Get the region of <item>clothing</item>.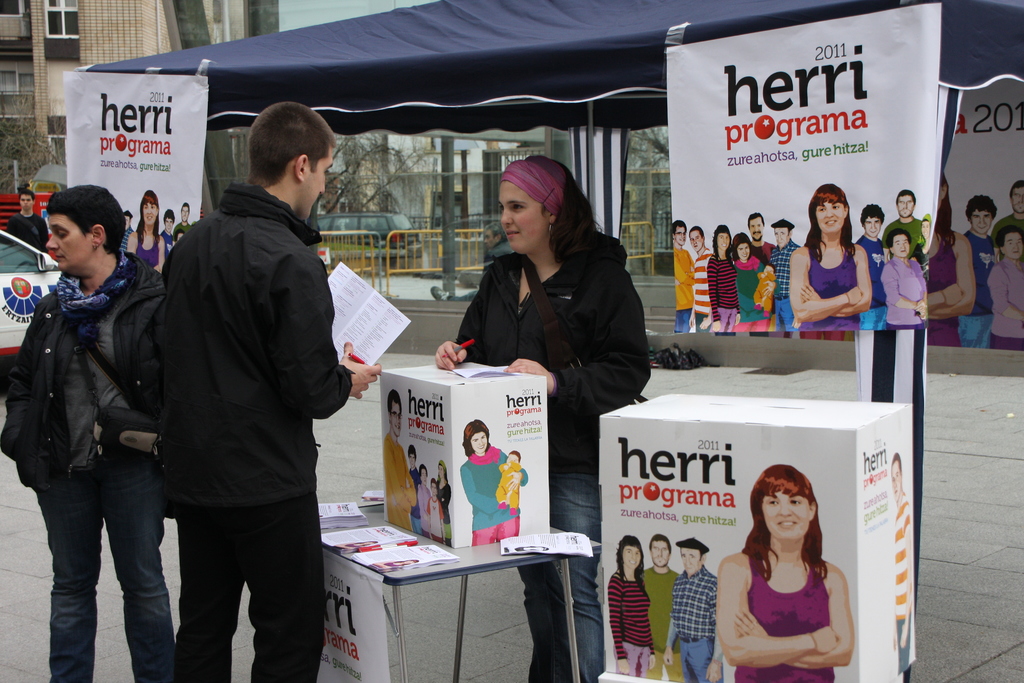
l=605, t=568, r=651, b=679.
